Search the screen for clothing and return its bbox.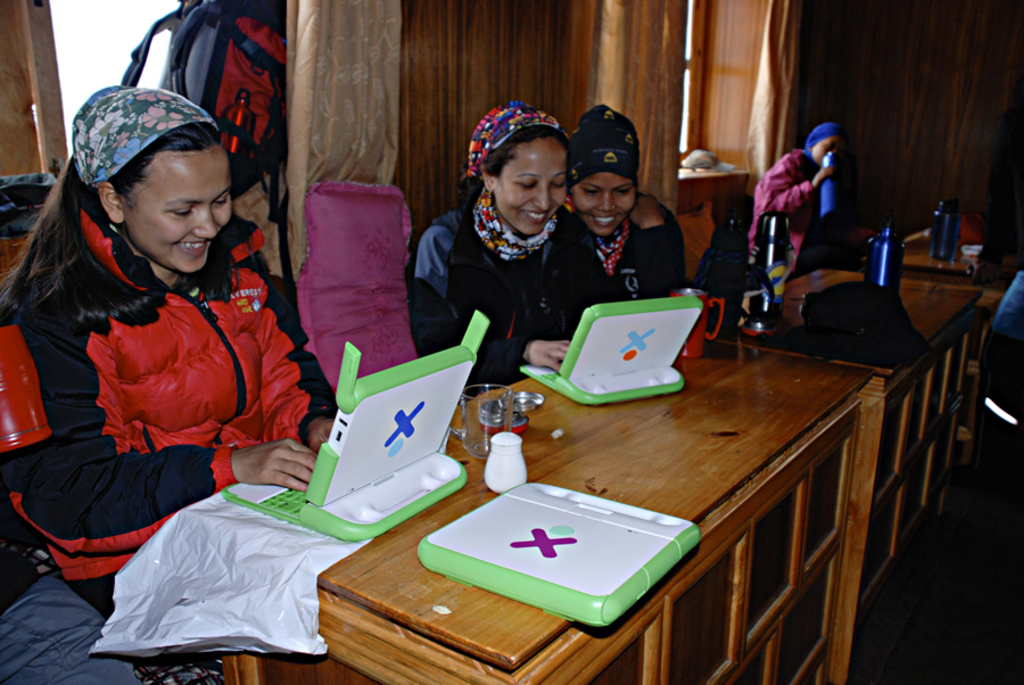
Found: {"x1": 575, "y1": 187, "x2": 688, "y2": 299}.
